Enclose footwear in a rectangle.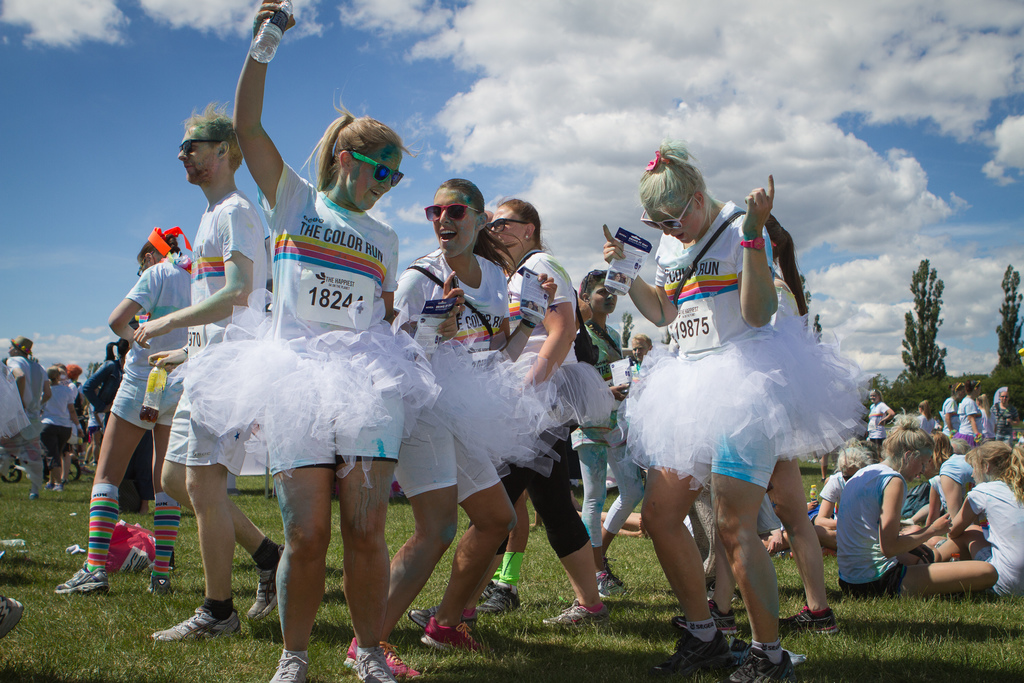
detection(258, 642, 296, 682).
